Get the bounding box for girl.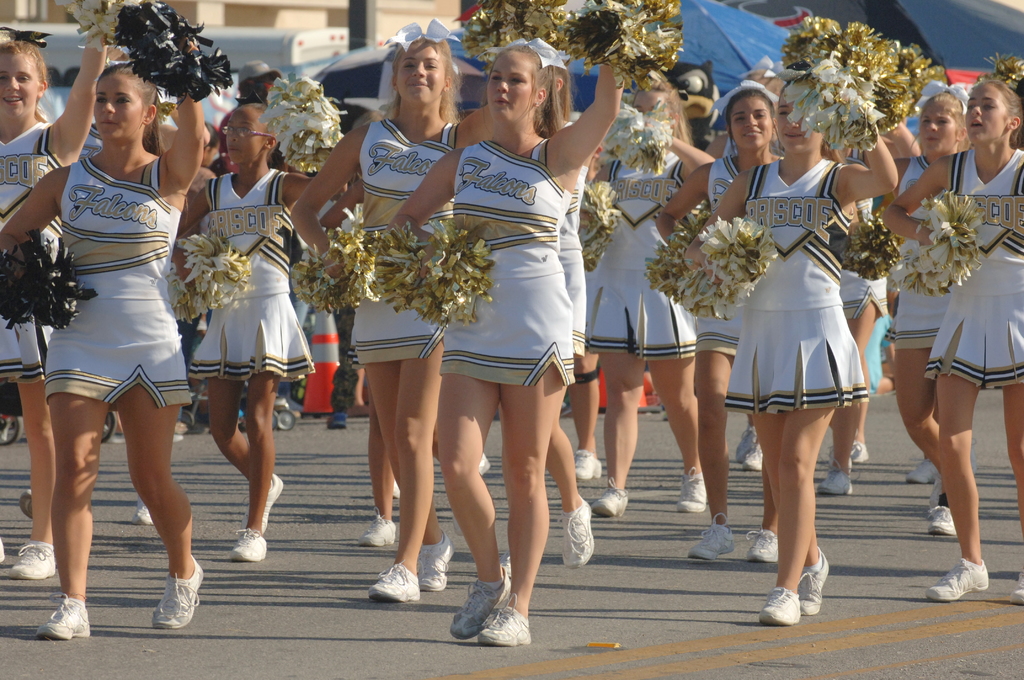
[x1=593, y1=67, x2=718, y2=508].
